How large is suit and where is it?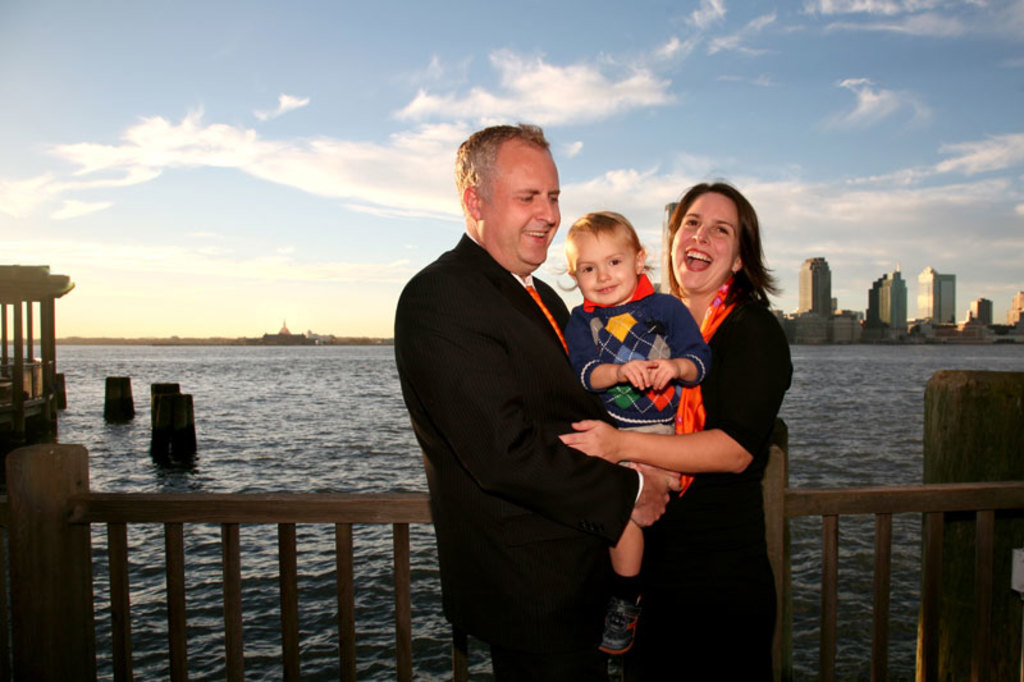
Bounding box: rect(393, 142, 669, 681).
